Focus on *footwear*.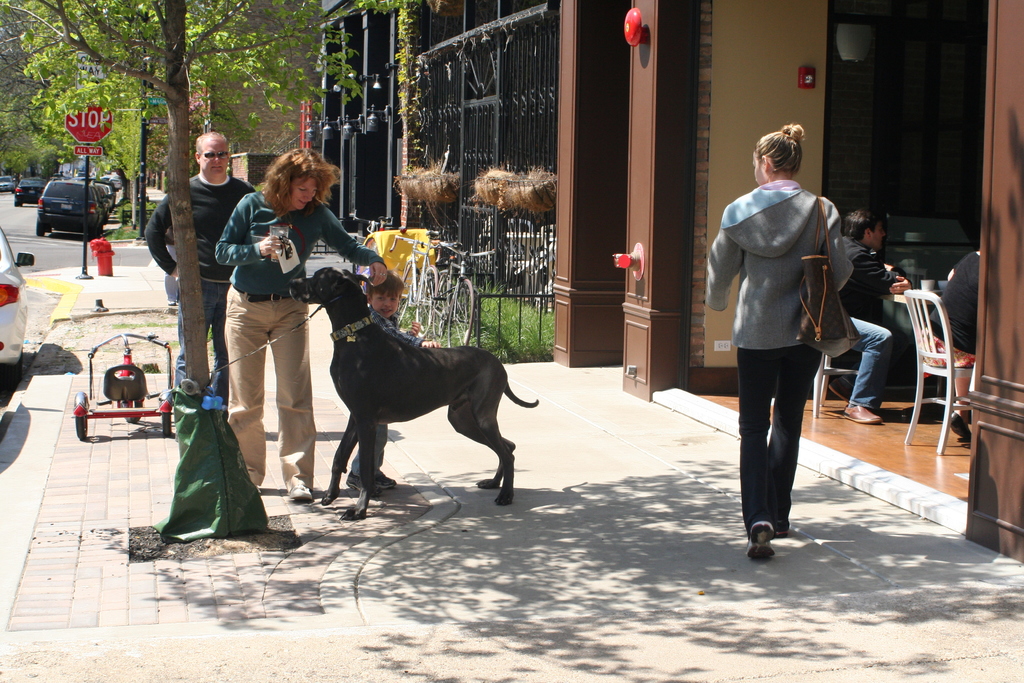
Focused at 745 518 778 559.
